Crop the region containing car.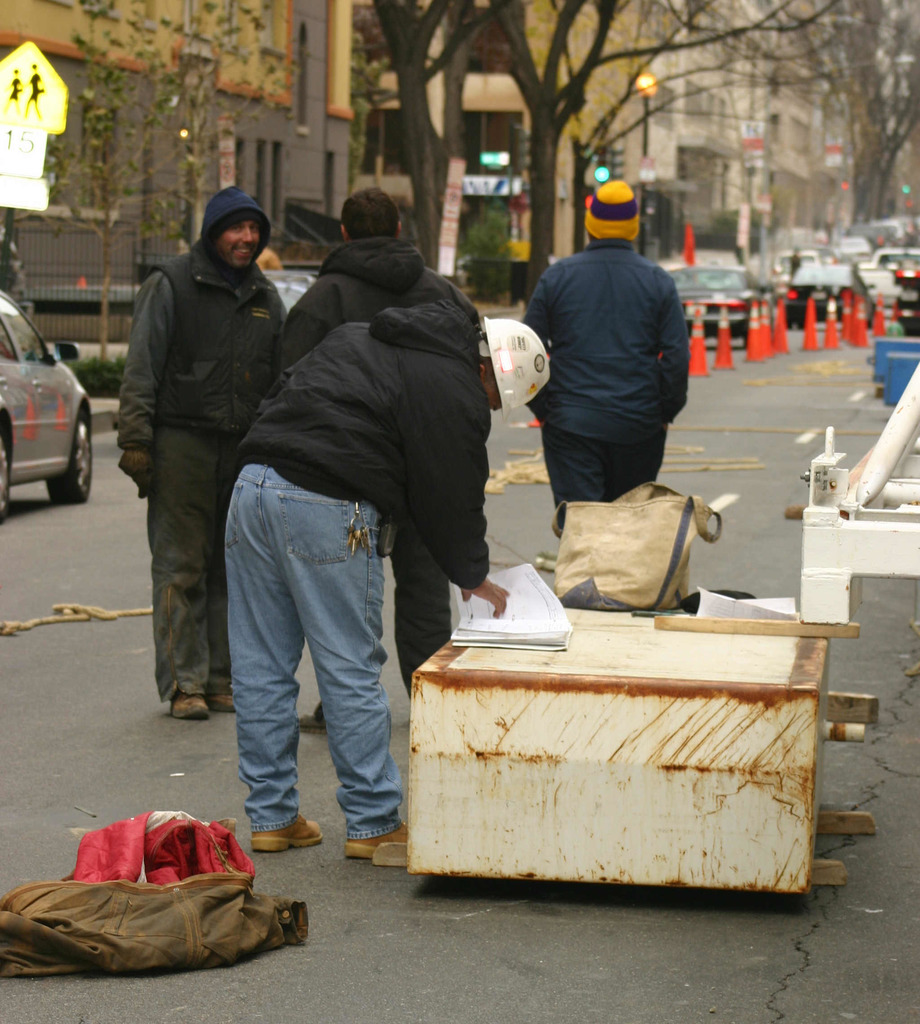
Crop region: bbox=(0, 284, 88, 525).
